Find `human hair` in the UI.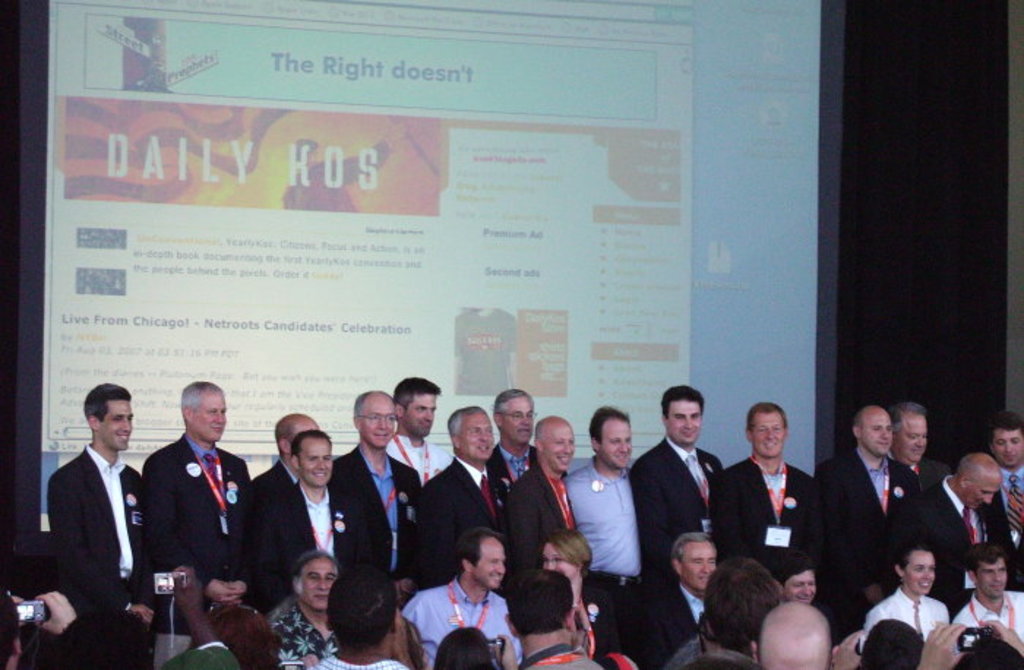
UI element at 964, 540, 1006, 579.
